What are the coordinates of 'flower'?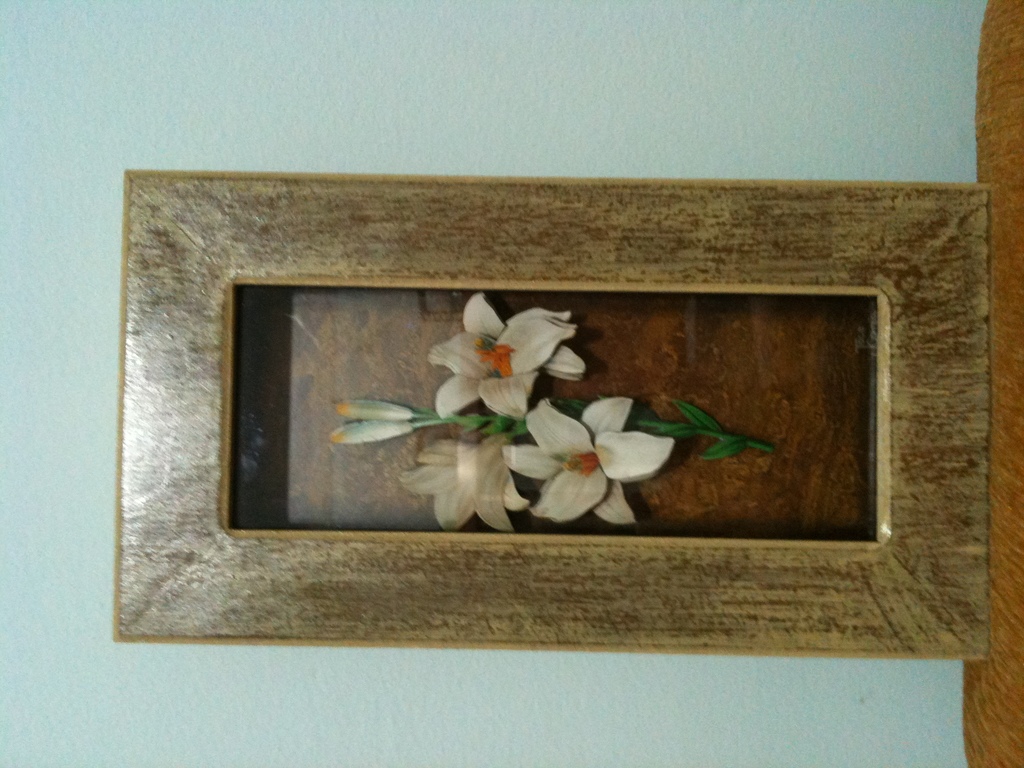
pyautogui.locateOnScreen(506, 394, 685, 509).
